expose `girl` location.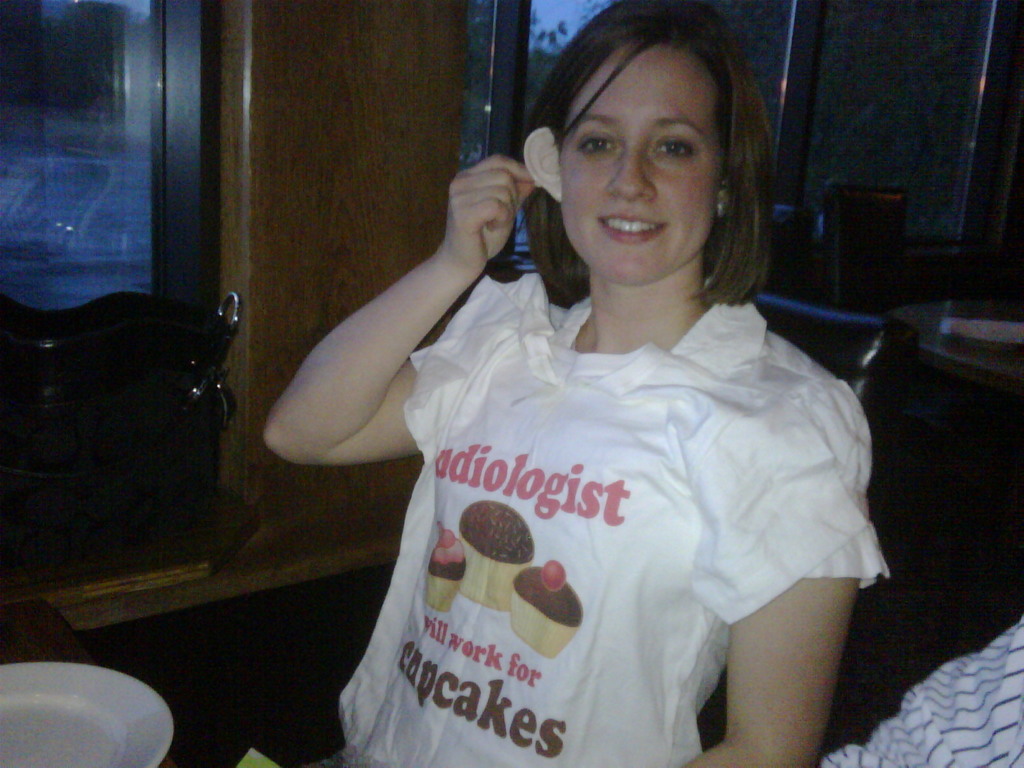
Exposed at bbox=[264, 1, 892, 767].
